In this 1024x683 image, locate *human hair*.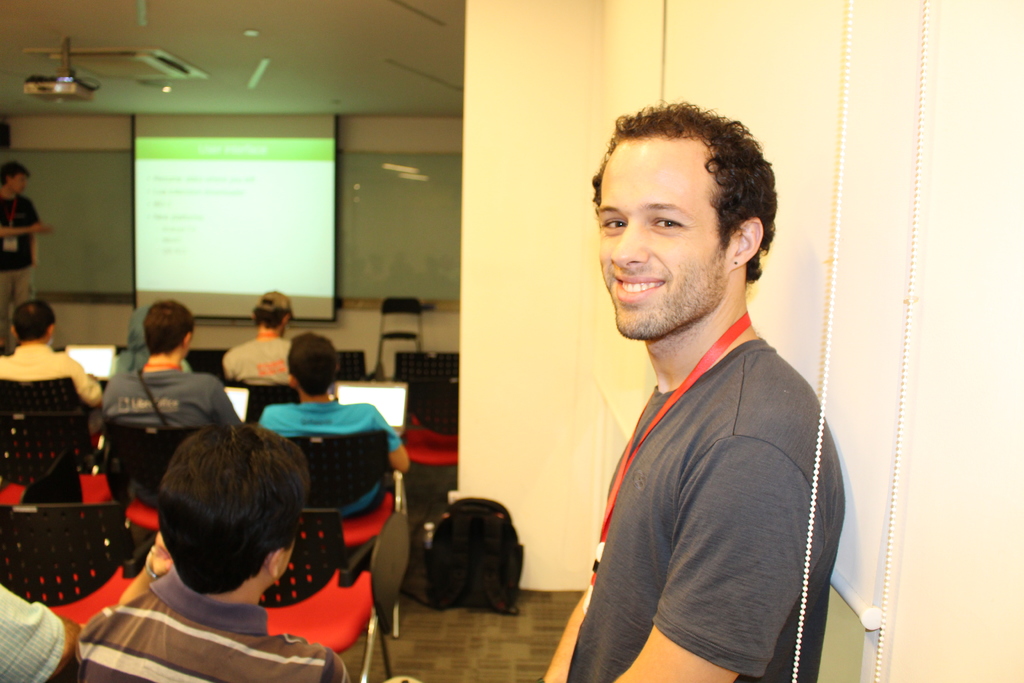
Bounding box: bbox=(0, 161, 32, 185).
